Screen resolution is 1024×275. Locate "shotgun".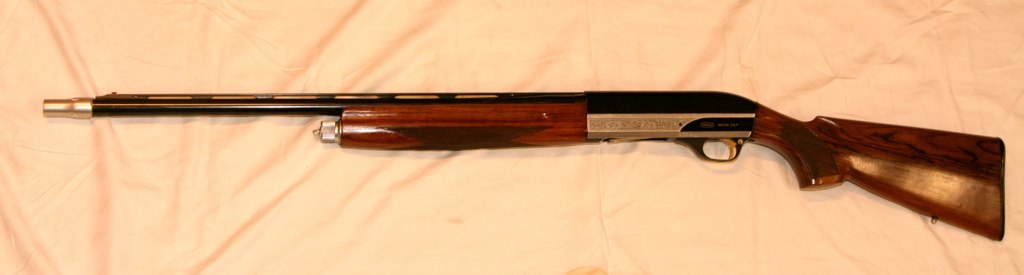
44 89 1008 238.
